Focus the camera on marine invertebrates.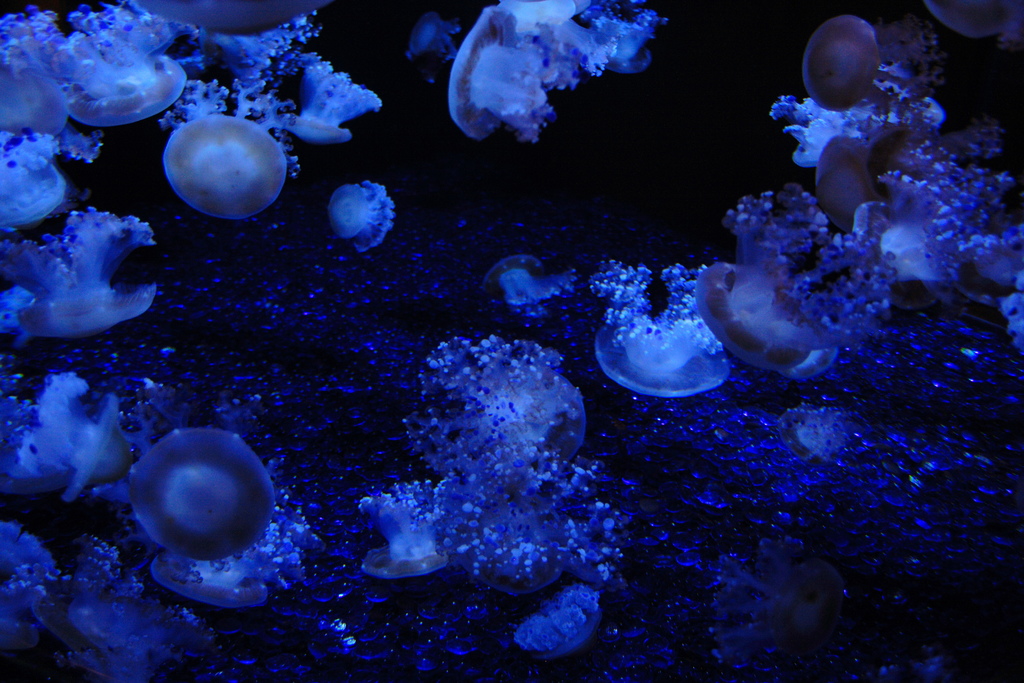
Focus region: x1=0, y1=511, x2=76, y2=659.
